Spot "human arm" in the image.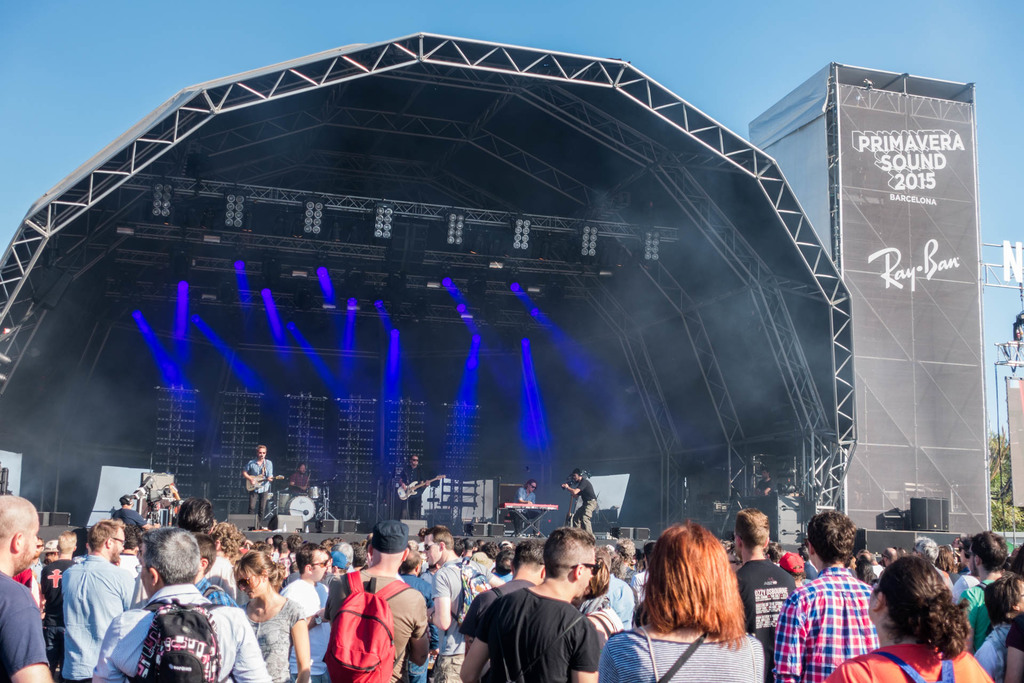
"human arm" found at Rect(570, 622, 598, 682).
